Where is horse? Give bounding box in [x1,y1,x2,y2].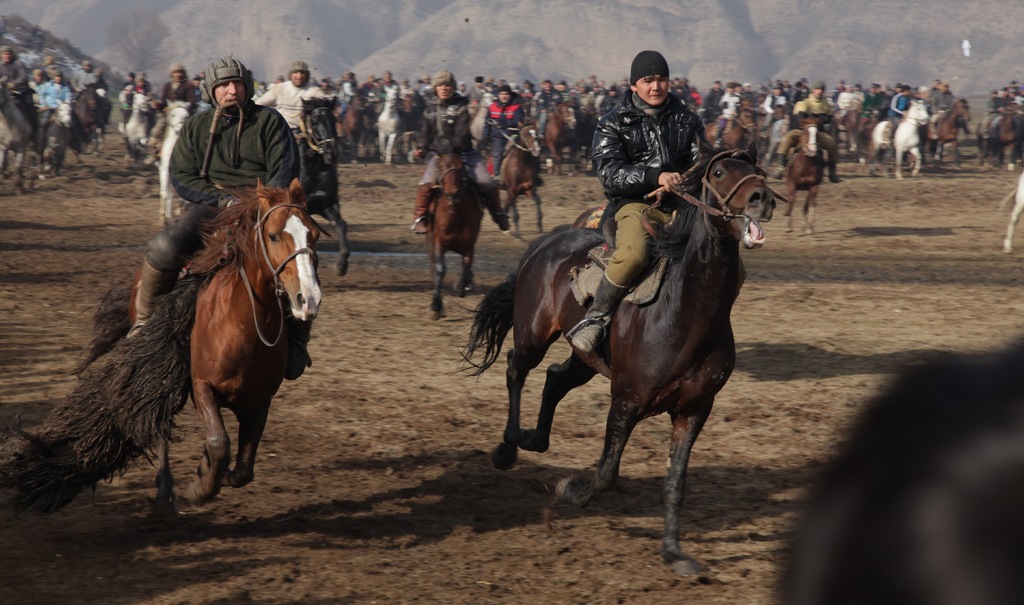
[780,113,828,239].
